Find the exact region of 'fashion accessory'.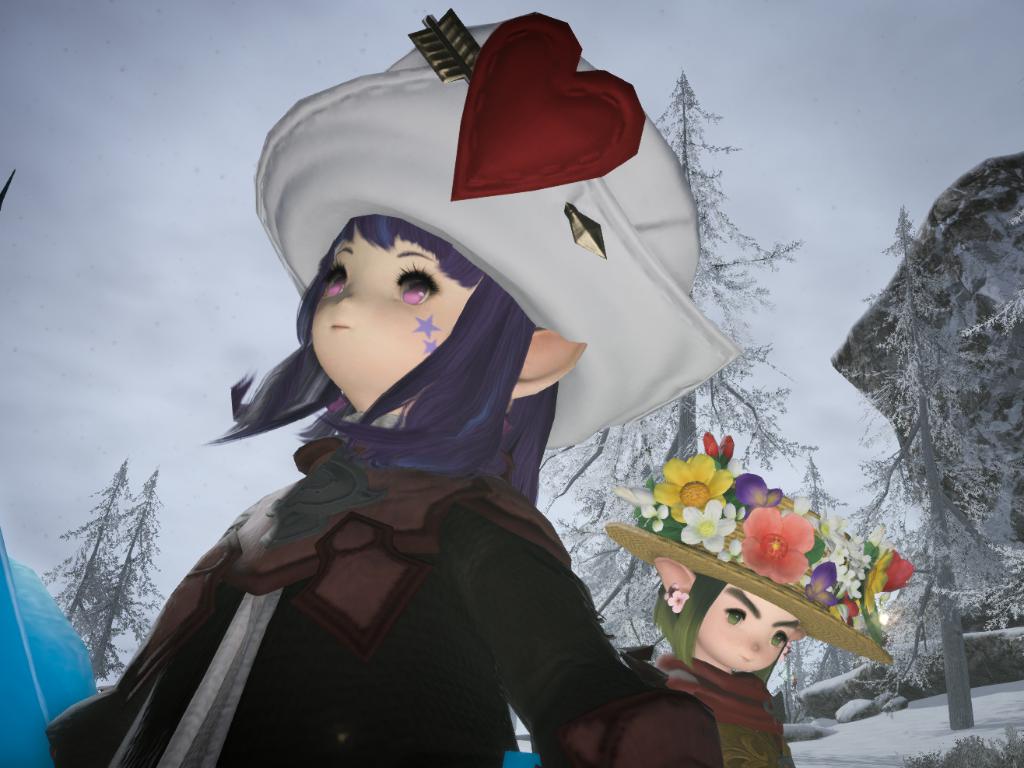
Exact region: (left=600, top=429, right=918, bottom=668).
